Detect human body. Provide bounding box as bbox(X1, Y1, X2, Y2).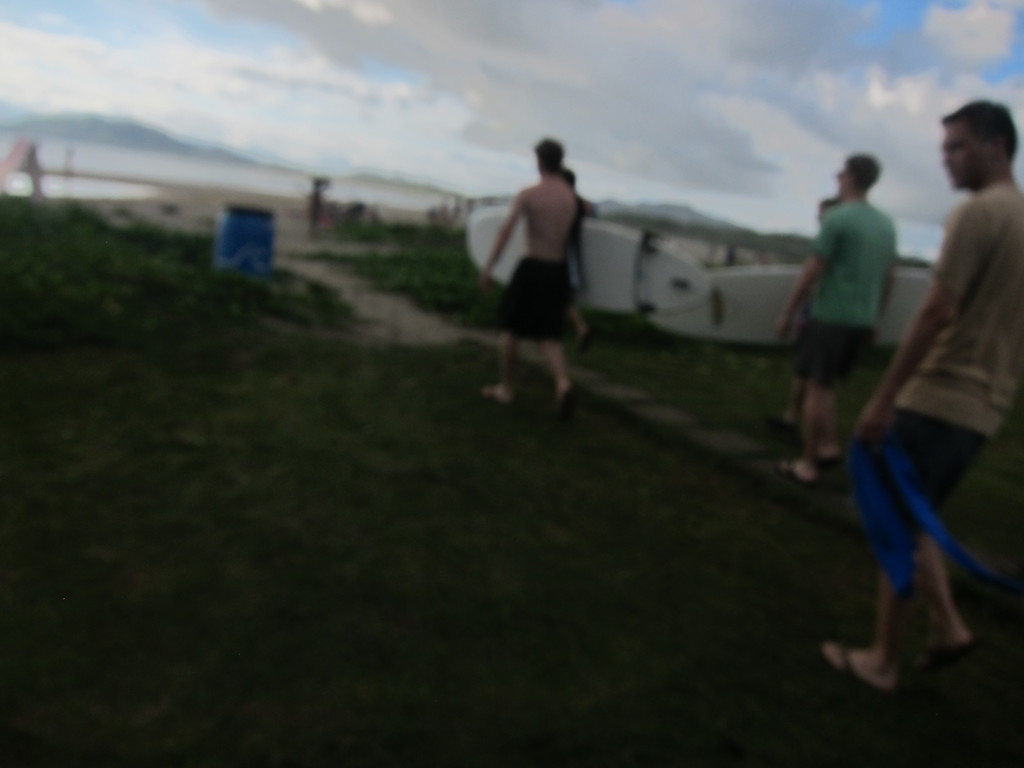
bbox(766, 195, 895, 481).
